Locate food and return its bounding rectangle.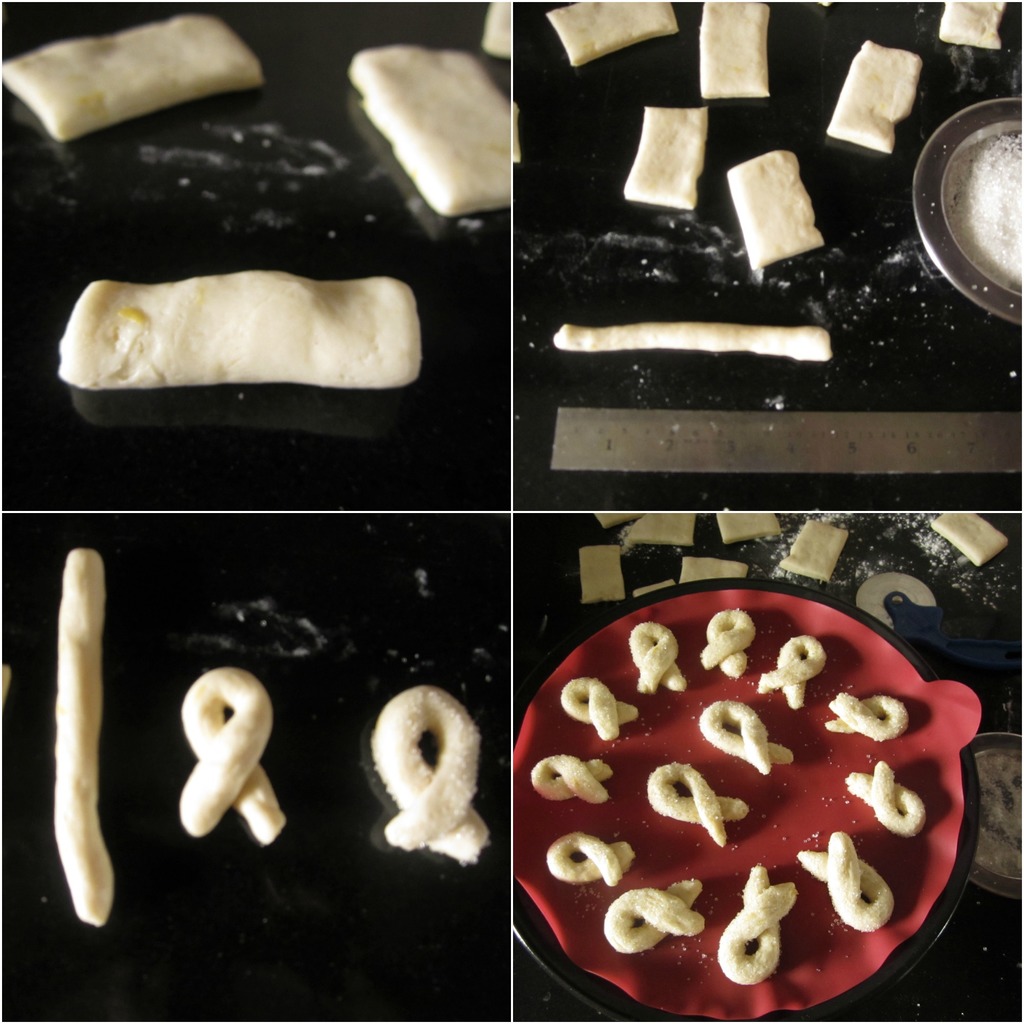
locate(984, 765, 1023, 881).
